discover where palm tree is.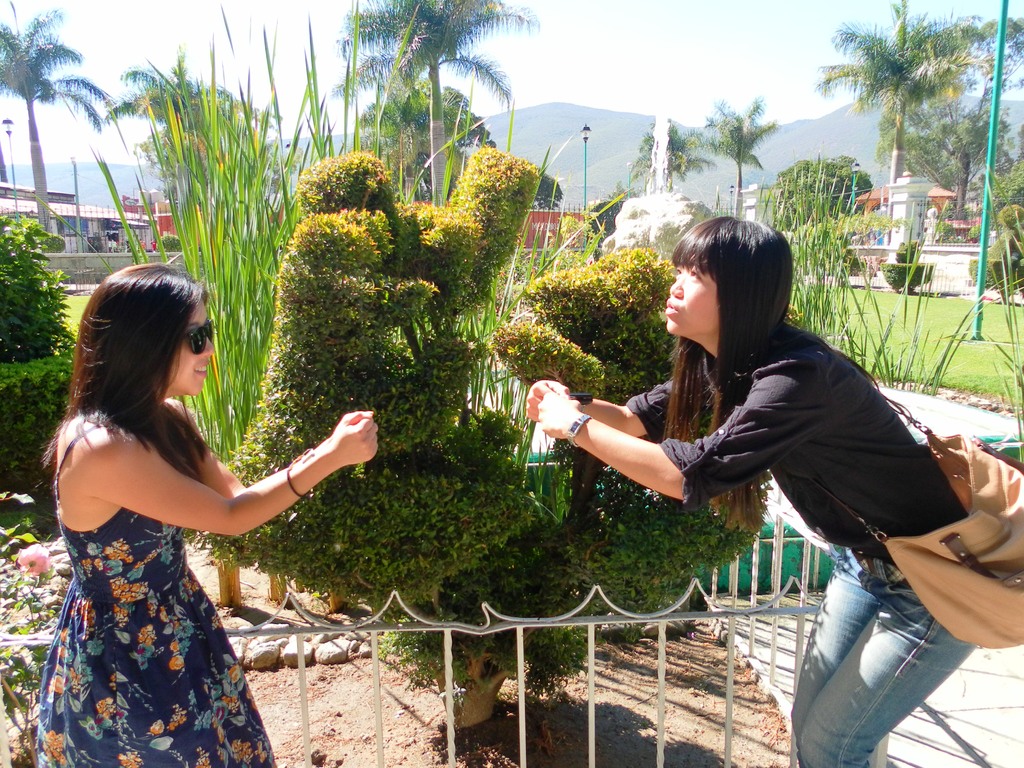
Discovered at l=317, t=0, r=479, b=216.
